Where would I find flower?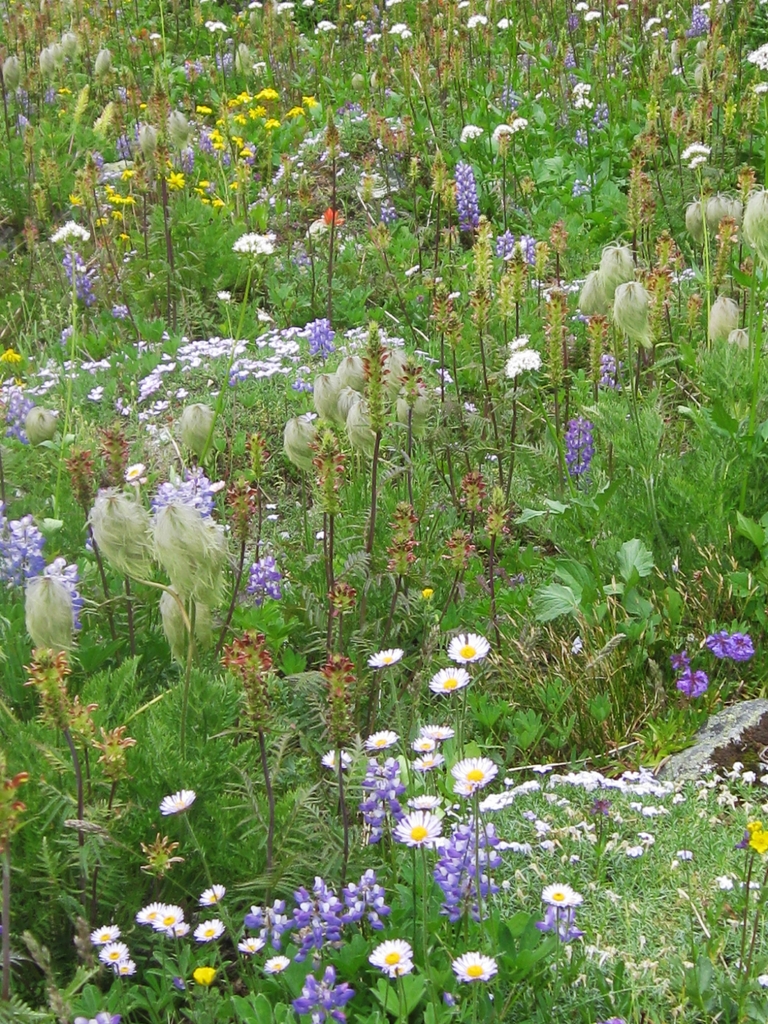
At BBox(362, 728, 396, 746).
